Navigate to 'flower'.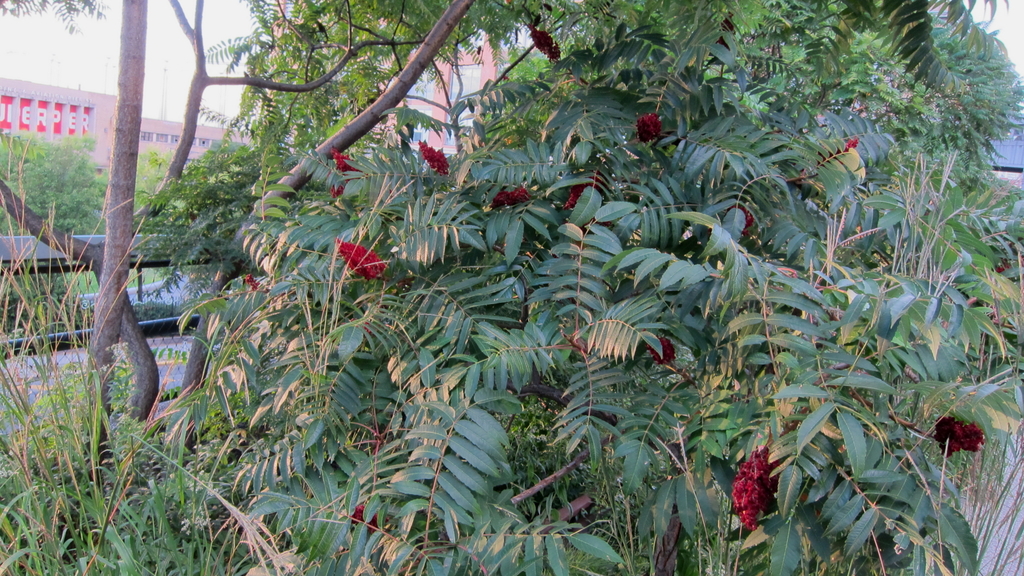
Navigation target: BBox(415, 138, 453, 175).
